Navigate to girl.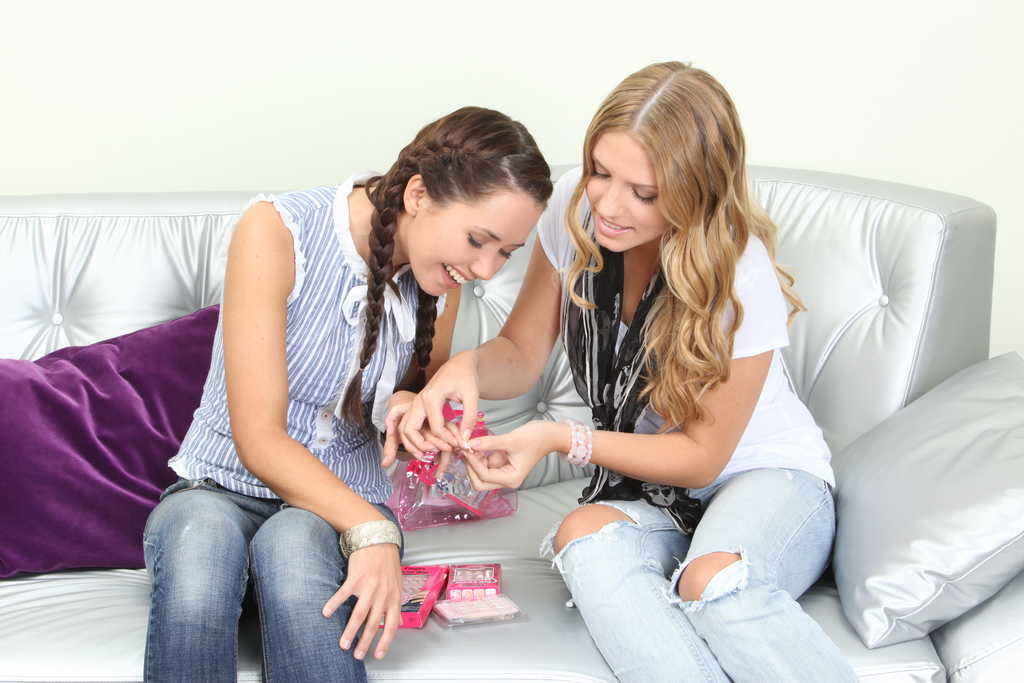
Navigation target: [left=397, top=59, right=861, bottom=682].
